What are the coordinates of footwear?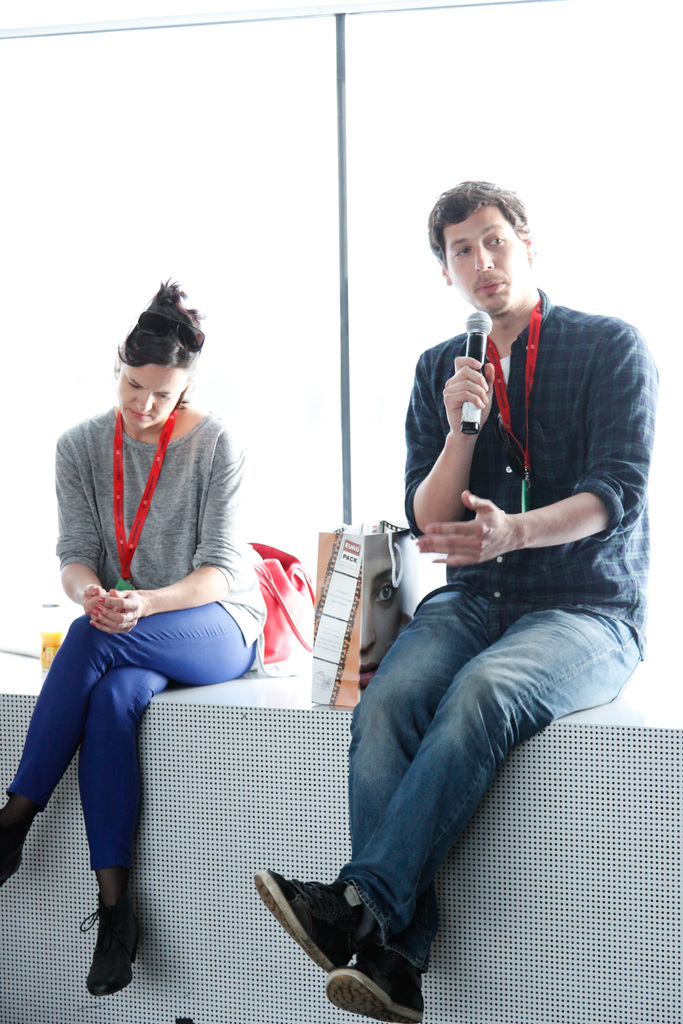
BBox(249, 860, 359, 970).
